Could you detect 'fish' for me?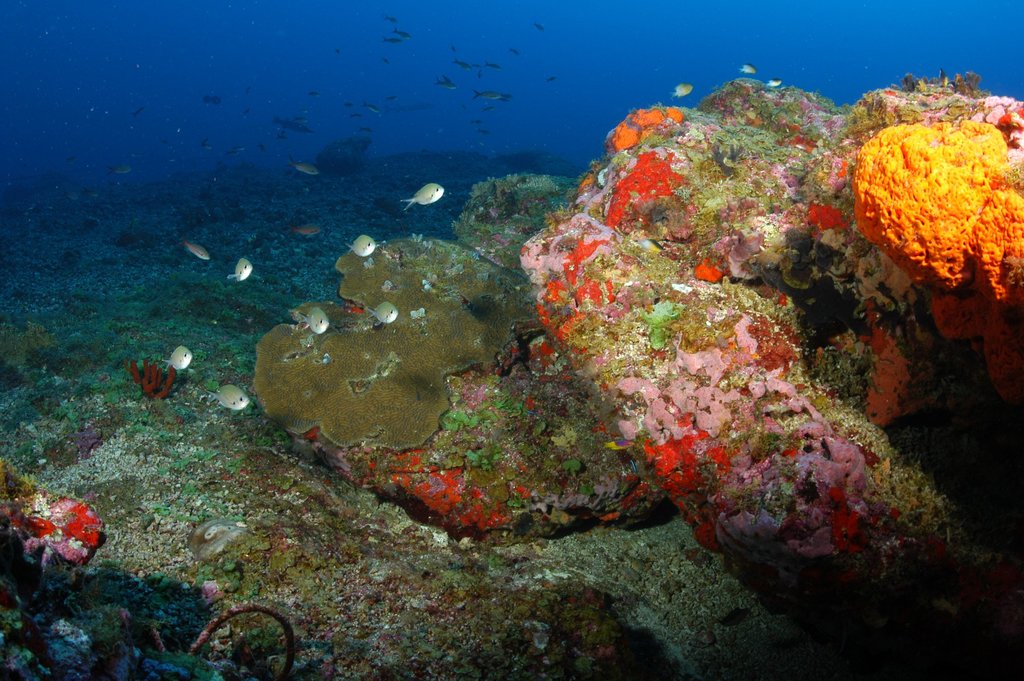
Detection result: locate(184, 240, 212, 260).
